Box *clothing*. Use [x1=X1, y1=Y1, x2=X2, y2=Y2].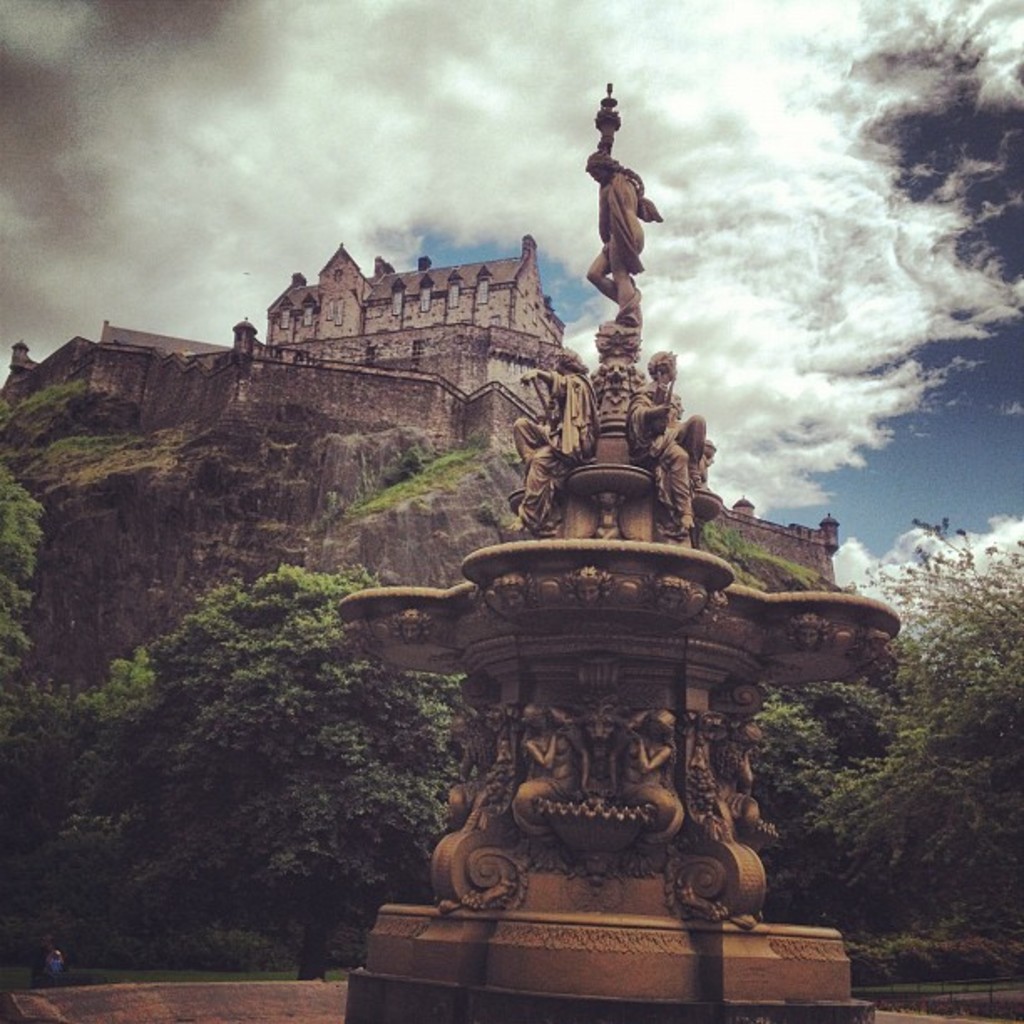
[x1=621, y1=376, x2=698, y2=527].
